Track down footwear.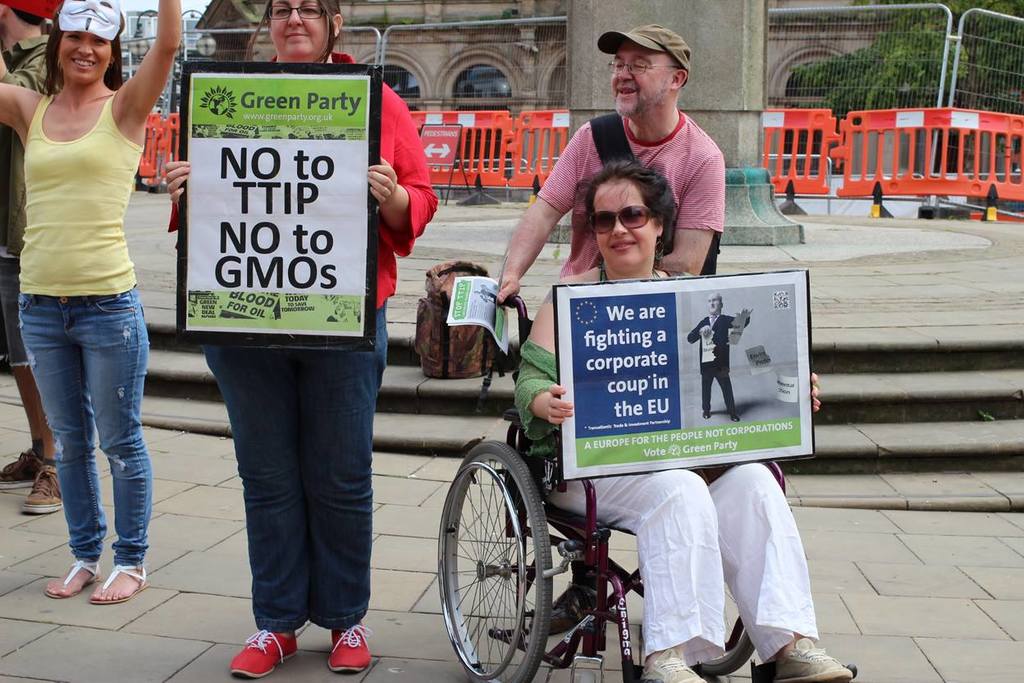
Tracked to detection(324, 623, 377, 673).
